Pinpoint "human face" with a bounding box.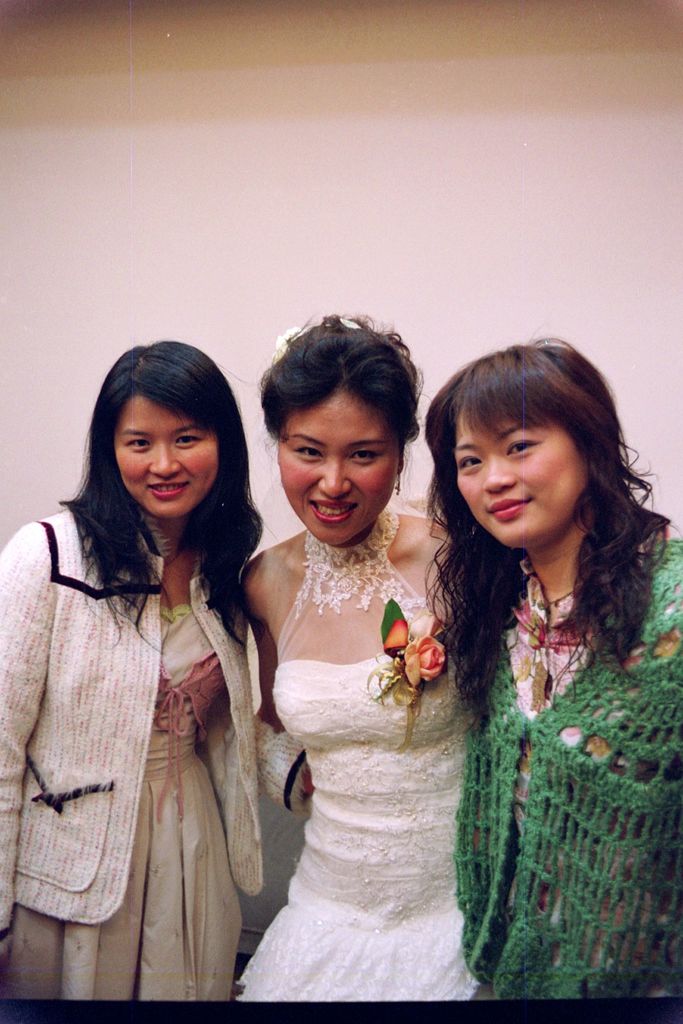
region(283, 396, 407, 540).
